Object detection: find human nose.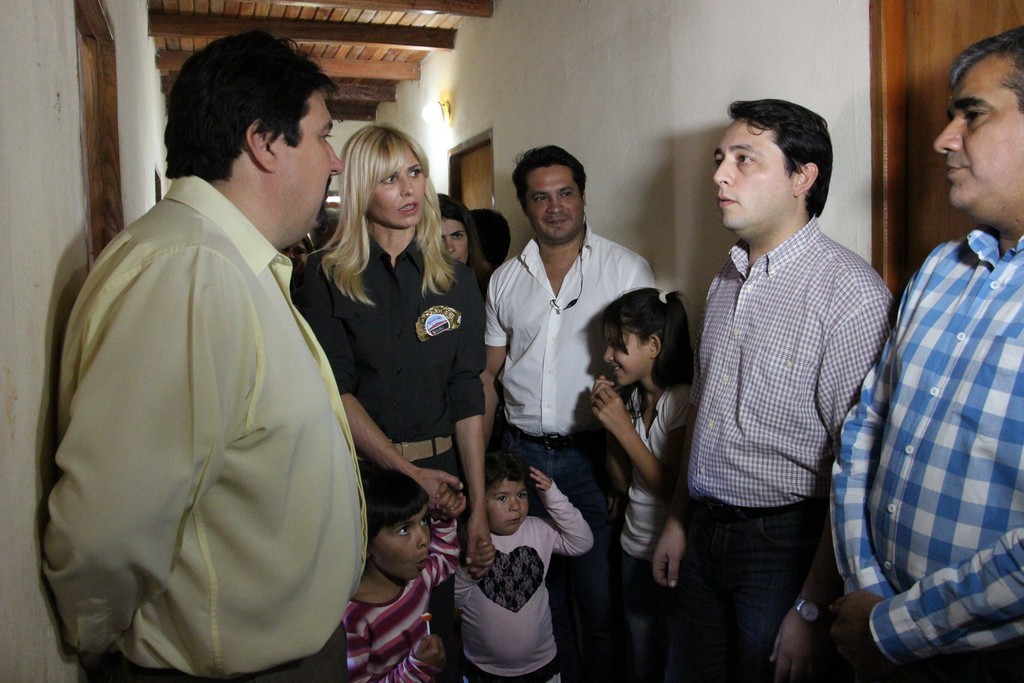
[712, 156, 736, 187].
